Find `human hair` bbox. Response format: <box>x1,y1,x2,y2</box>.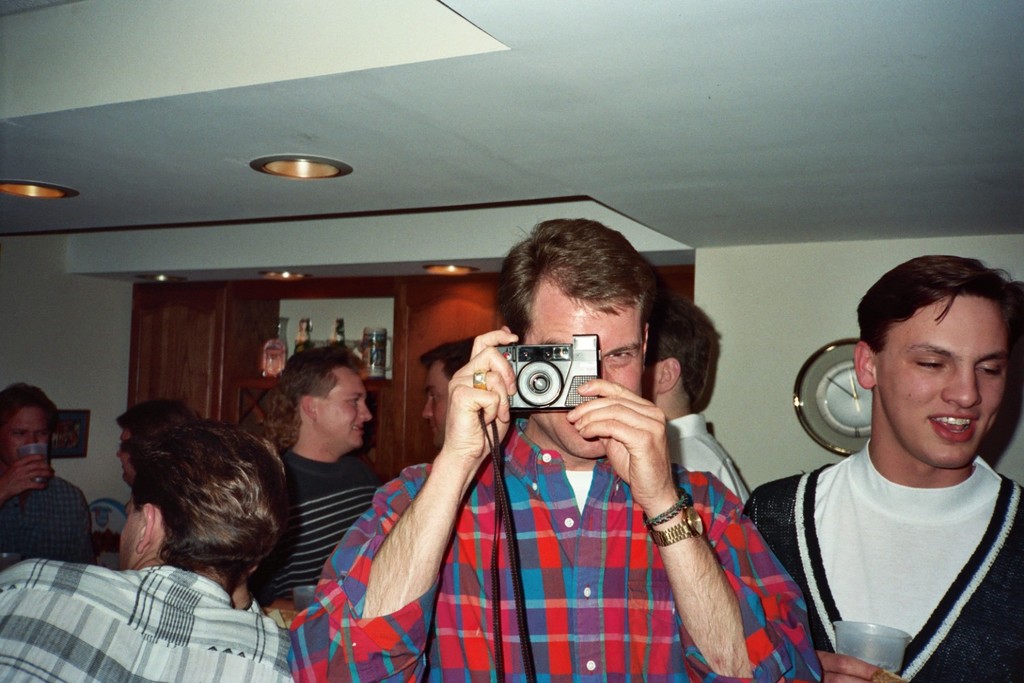
<box>648,298,719,410</box>.
